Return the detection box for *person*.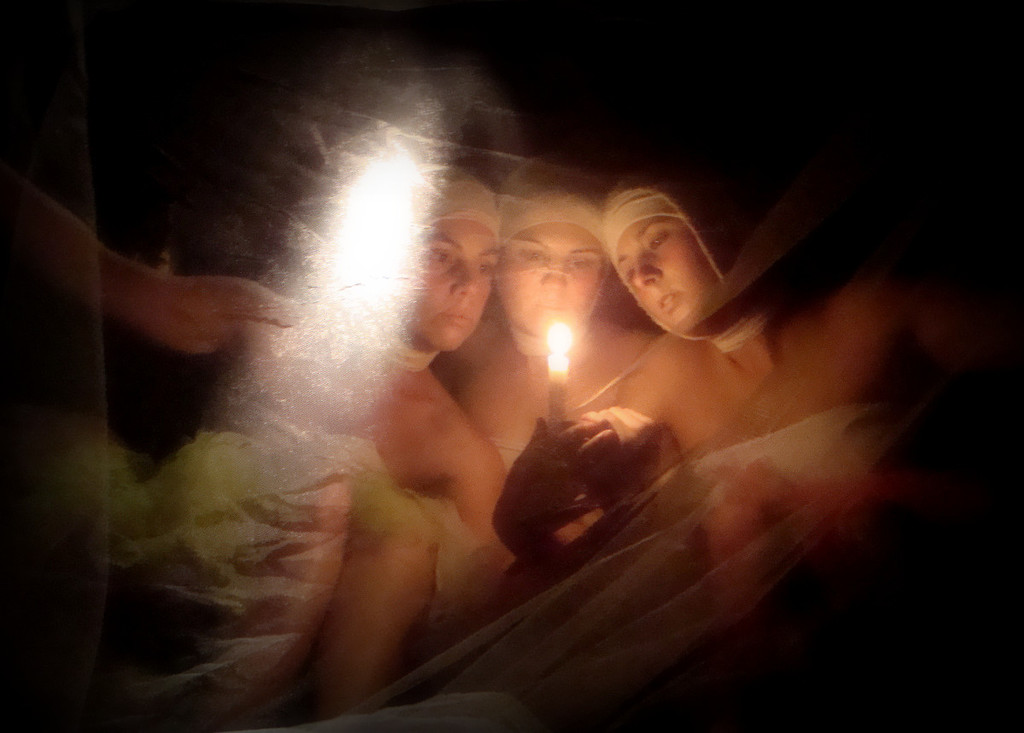
BBox(440, 159, 657, 619).
